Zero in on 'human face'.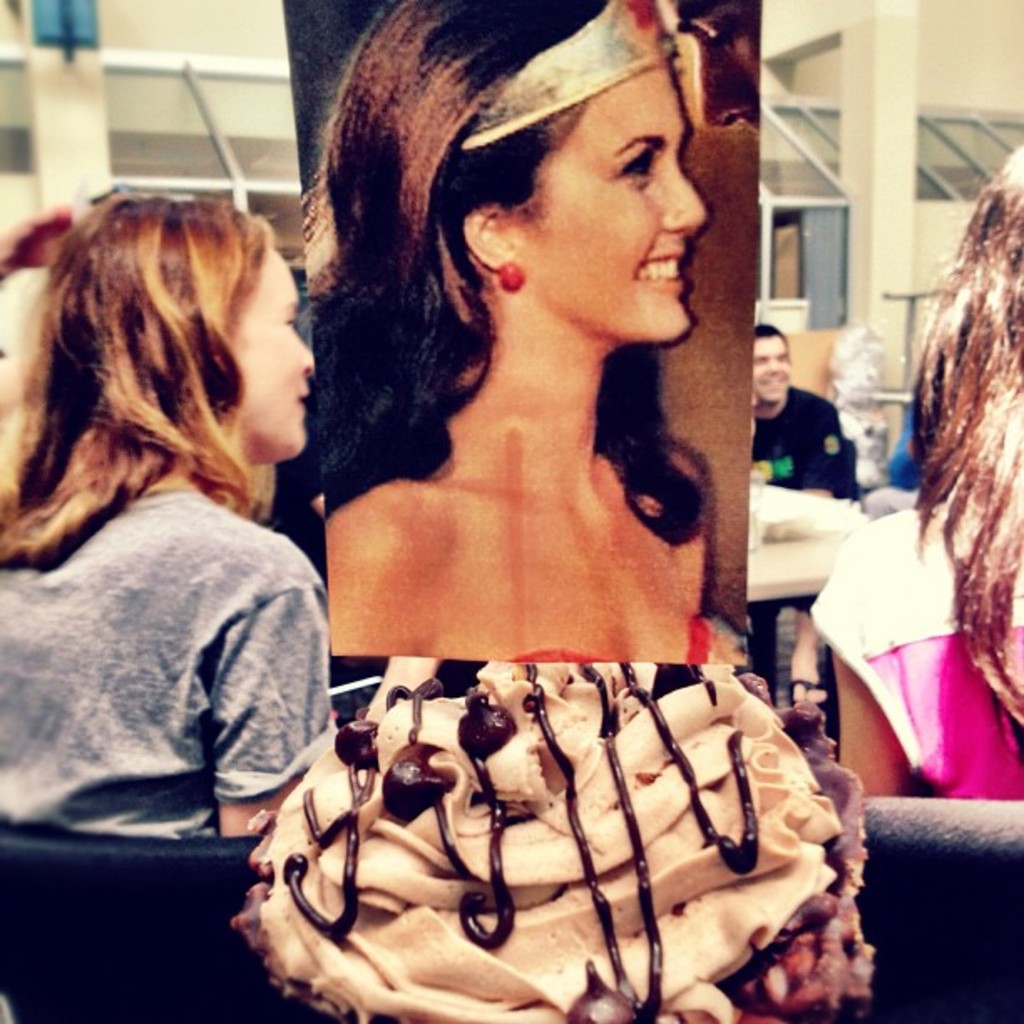
Zeroed in: rect(226, 249, 311, 457).
